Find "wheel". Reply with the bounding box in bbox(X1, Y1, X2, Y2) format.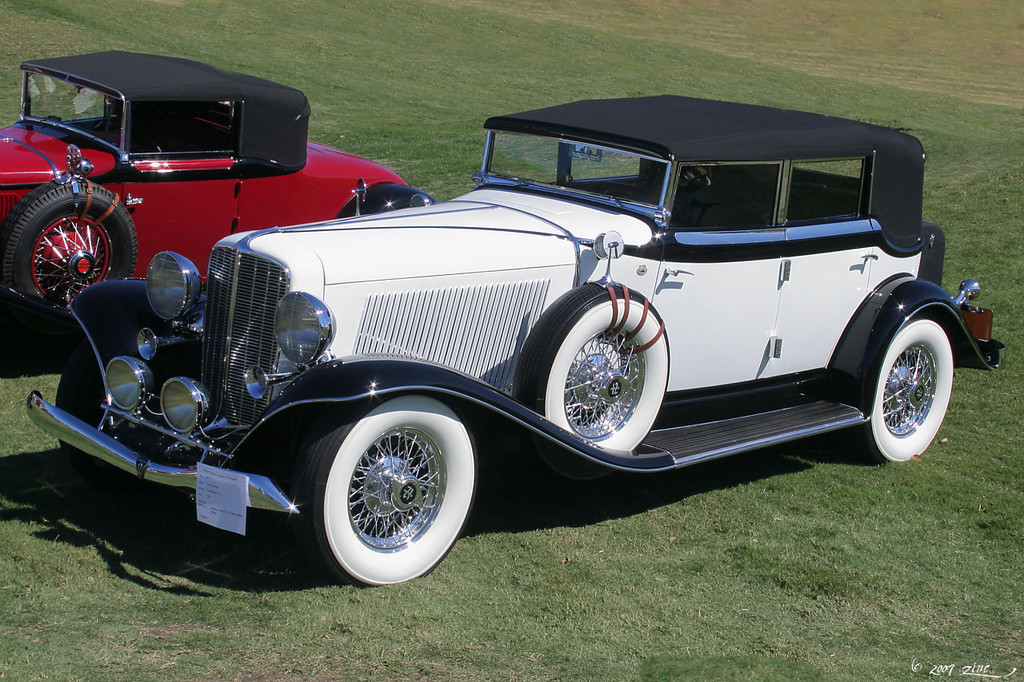
bbox(280, 411, 472, 592).
